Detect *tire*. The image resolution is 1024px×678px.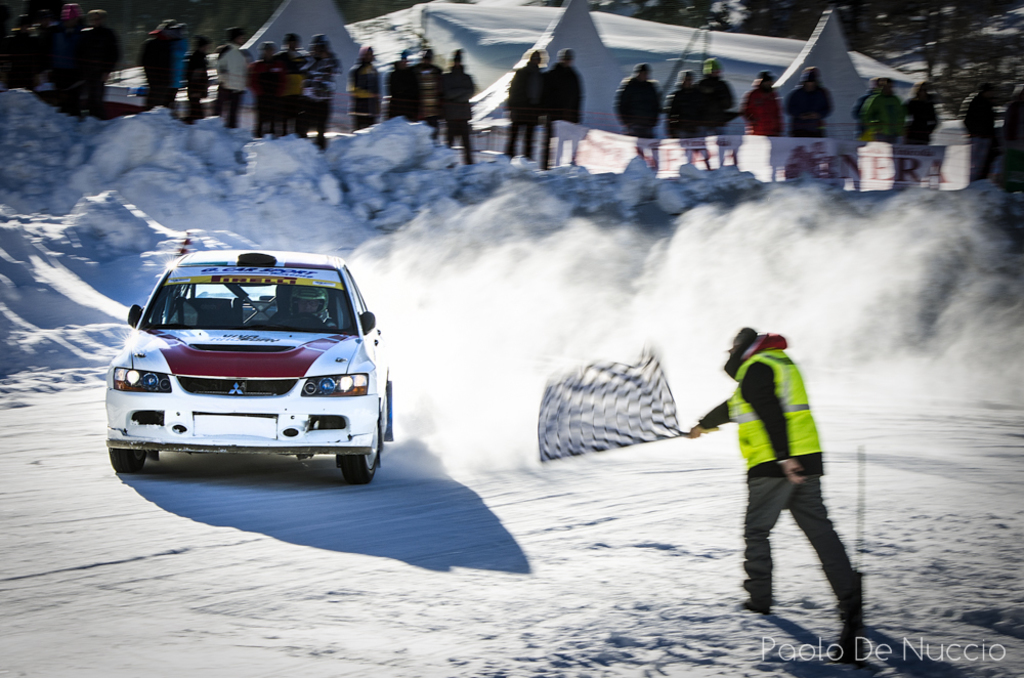
335 402 376 482.
